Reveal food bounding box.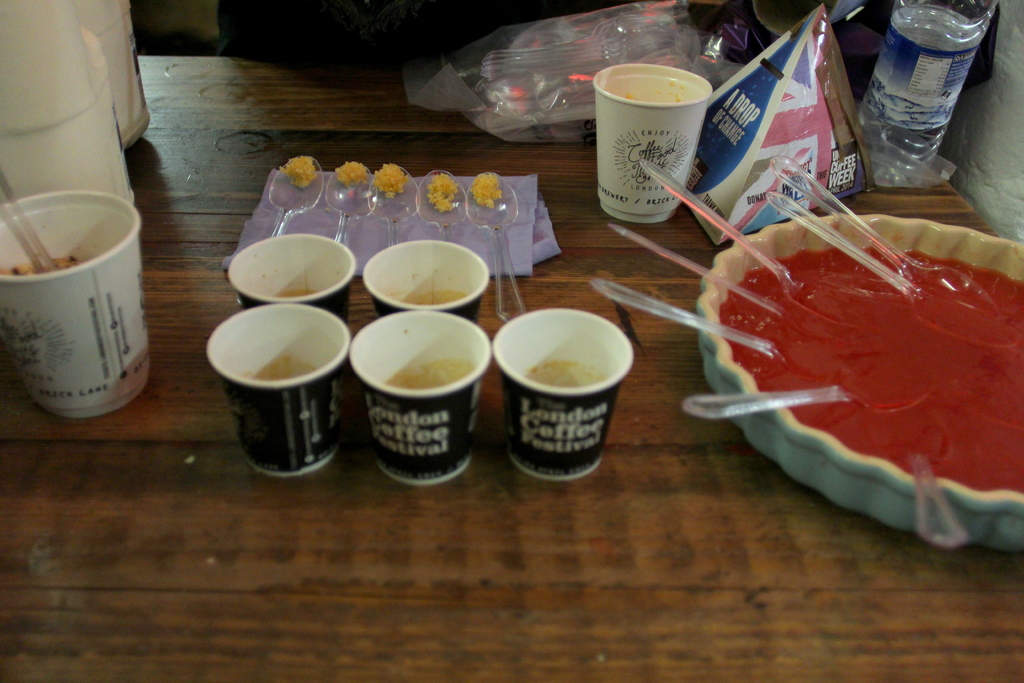
Revealed: (left=371, top=163, right=413, bottom=199).
